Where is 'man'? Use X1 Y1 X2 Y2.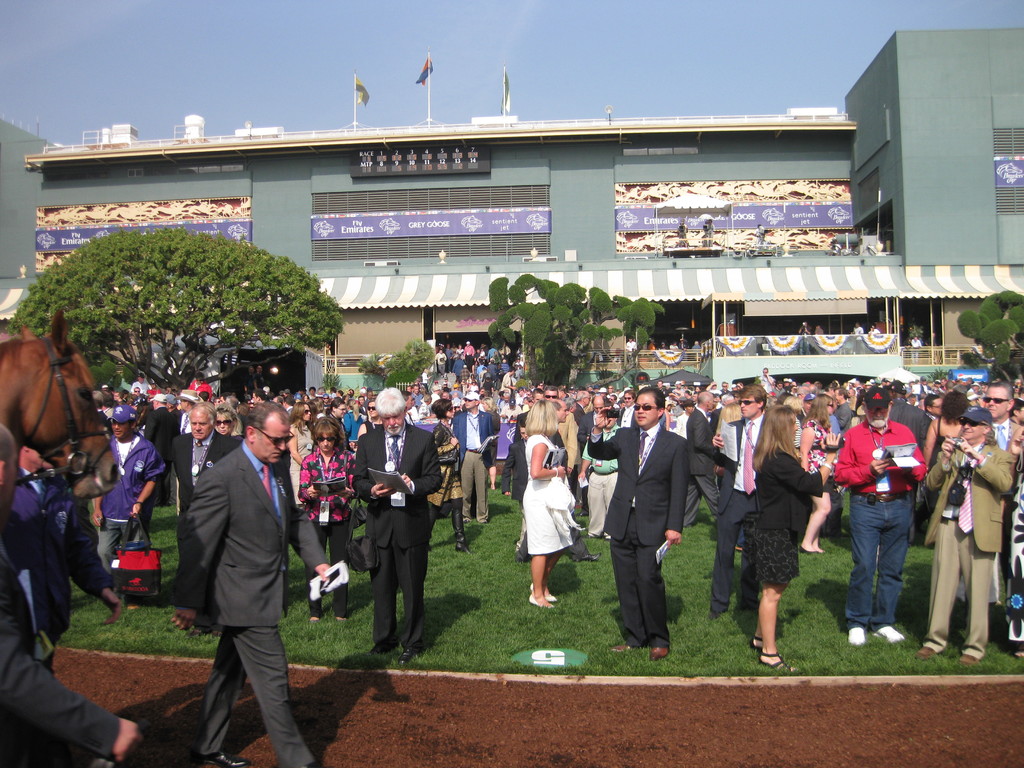
0 422 143 767.
